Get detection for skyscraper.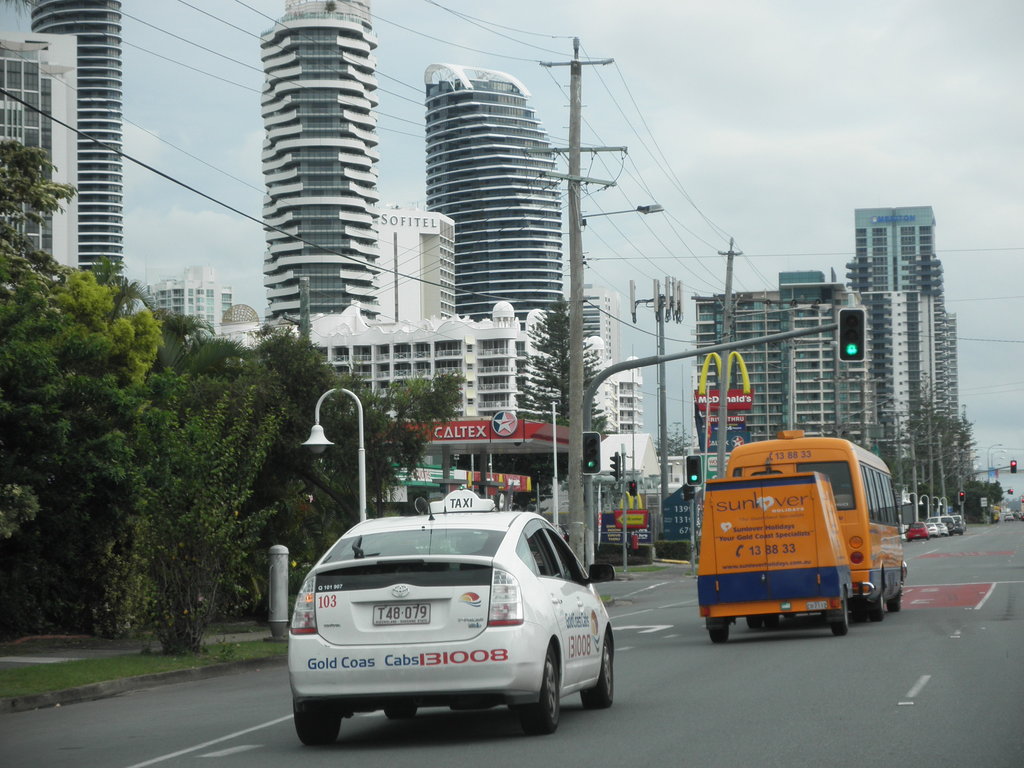
Detection: l=22, t=0, r=132, b=299.
